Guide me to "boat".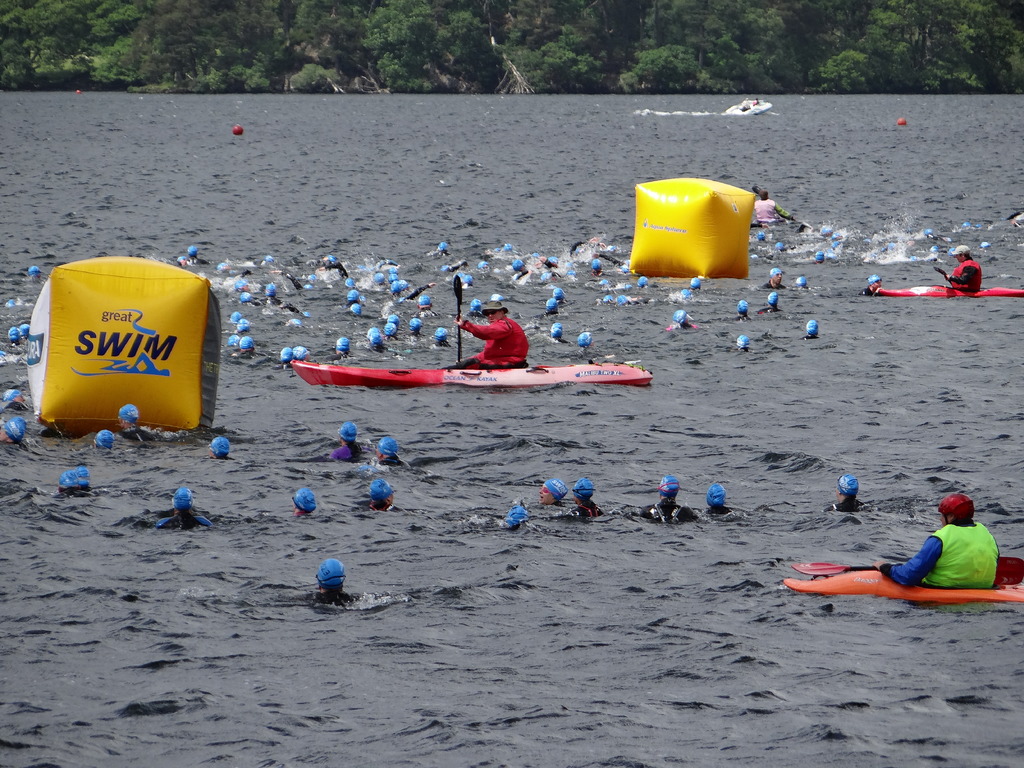
Guidance: <box>726,99,768,115</box>.
